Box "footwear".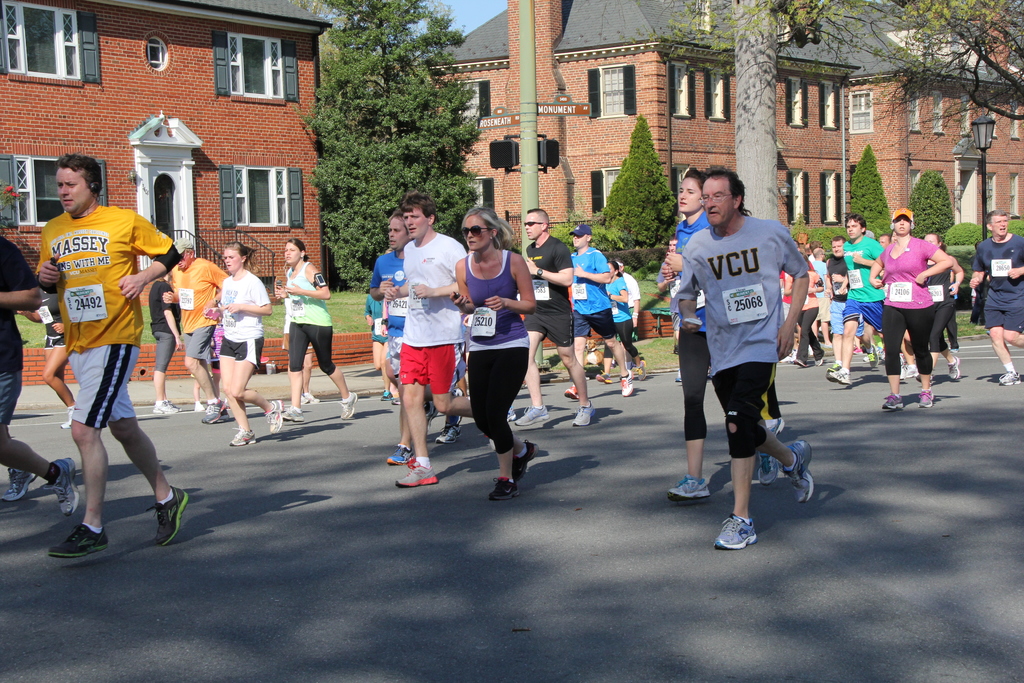
{"left": 380, "top": 390, "right": 394, "bottom": 400}.
